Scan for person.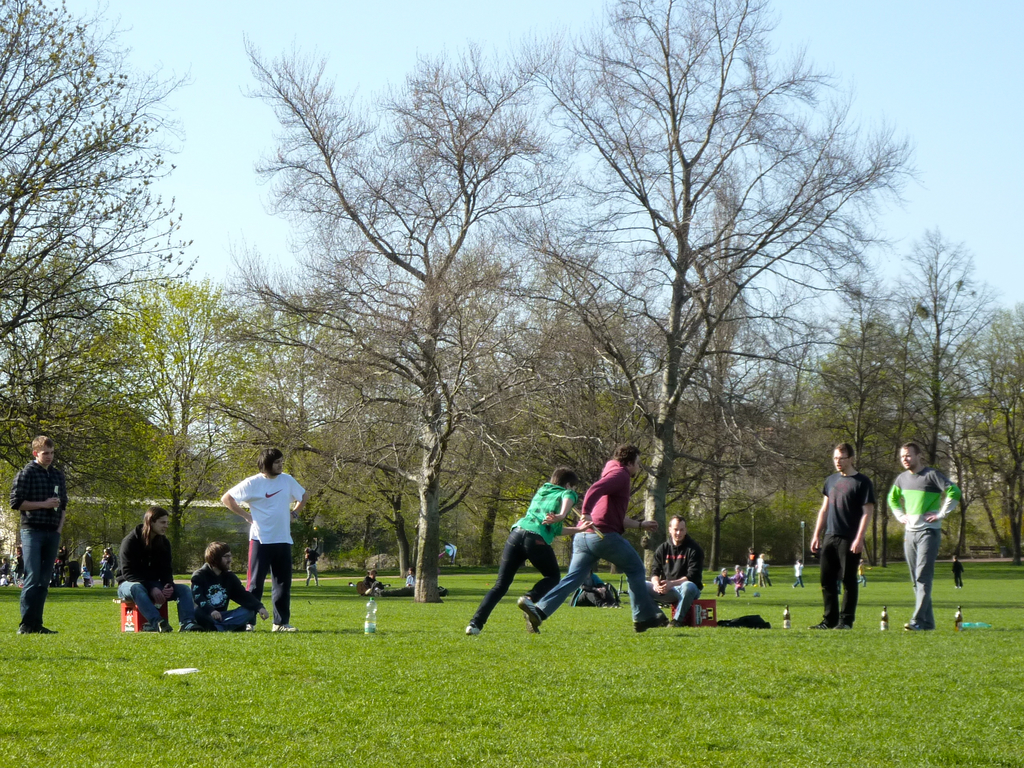
Scan result: [806,437,876,628].
